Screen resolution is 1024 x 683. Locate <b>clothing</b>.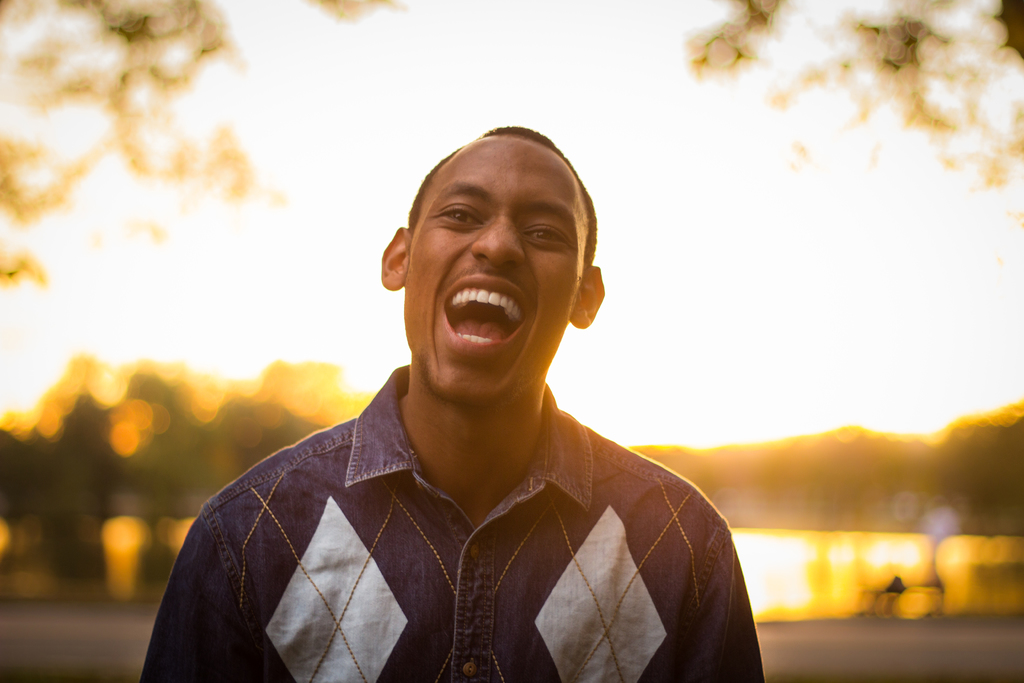
crop(206, 318, 778, 682).
